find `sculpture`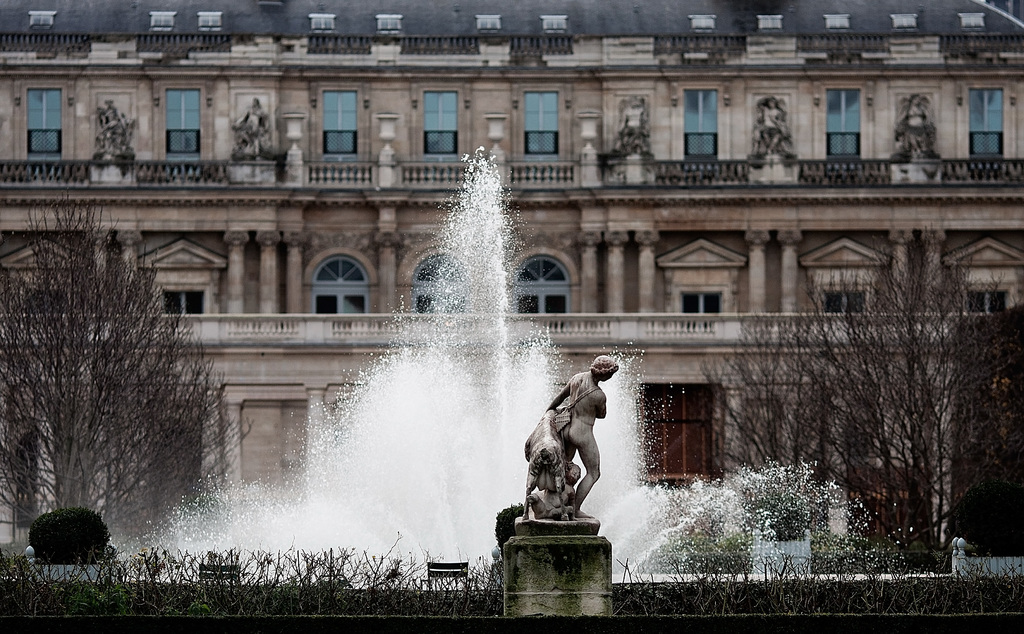
l=521, t=368, r=623, b=547
